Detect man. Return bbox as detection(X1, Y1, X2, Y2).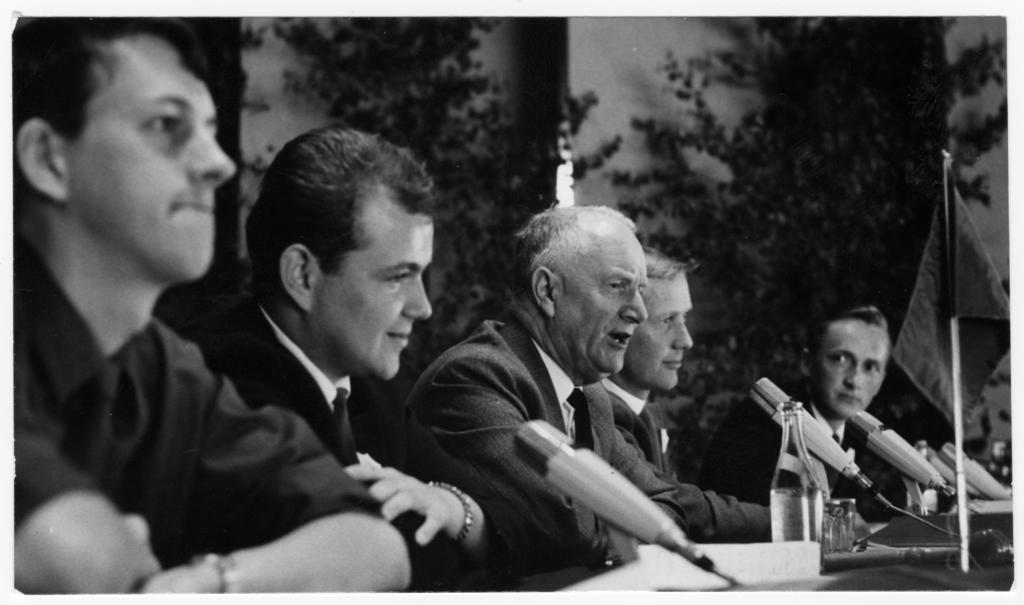
detection(12, 12, 413, 594).
